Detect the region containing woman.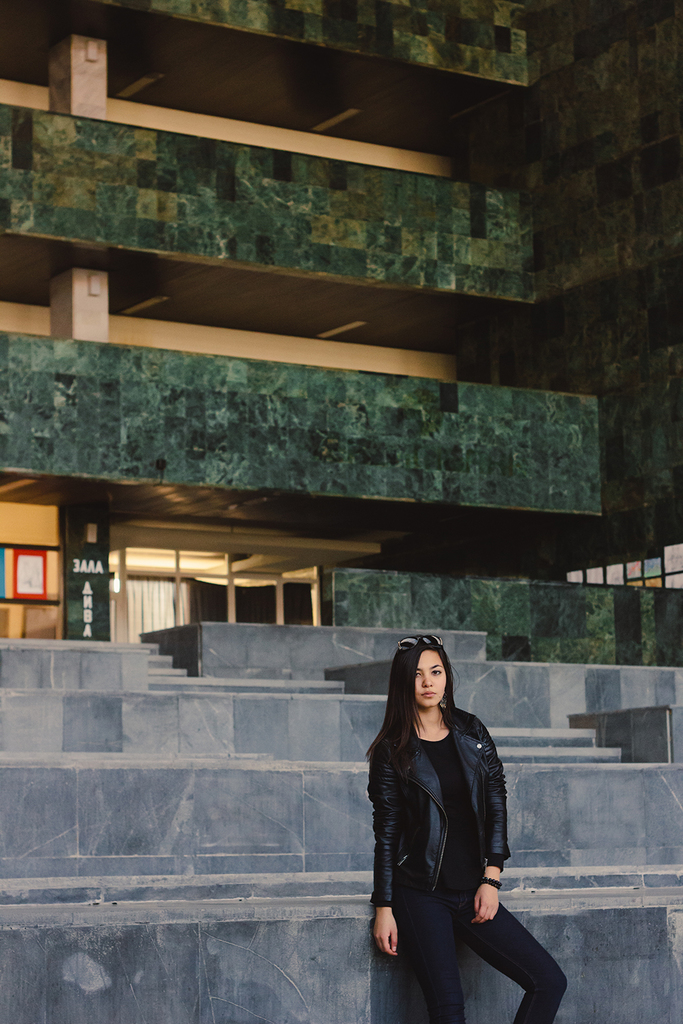
(x1=359, y1=636, x2=539, y2=1016).
